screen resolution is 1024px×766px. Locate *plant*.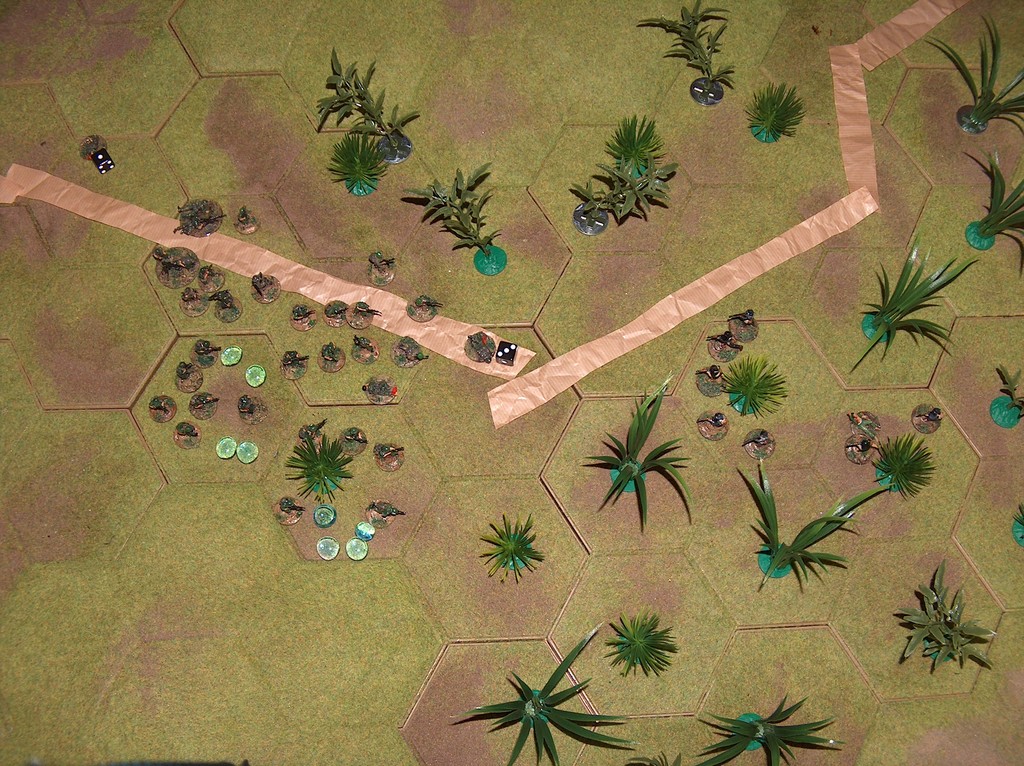
box(917, 8, 1023, 131).
